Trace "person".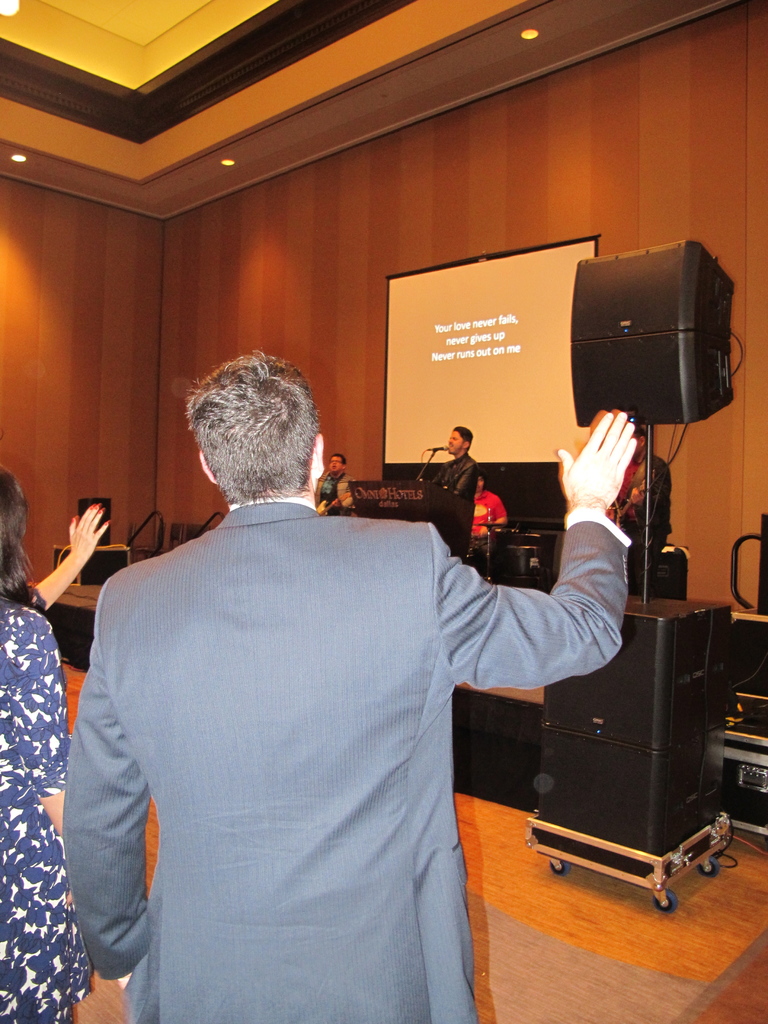
Traced to (0, 456, 115, 1023).
